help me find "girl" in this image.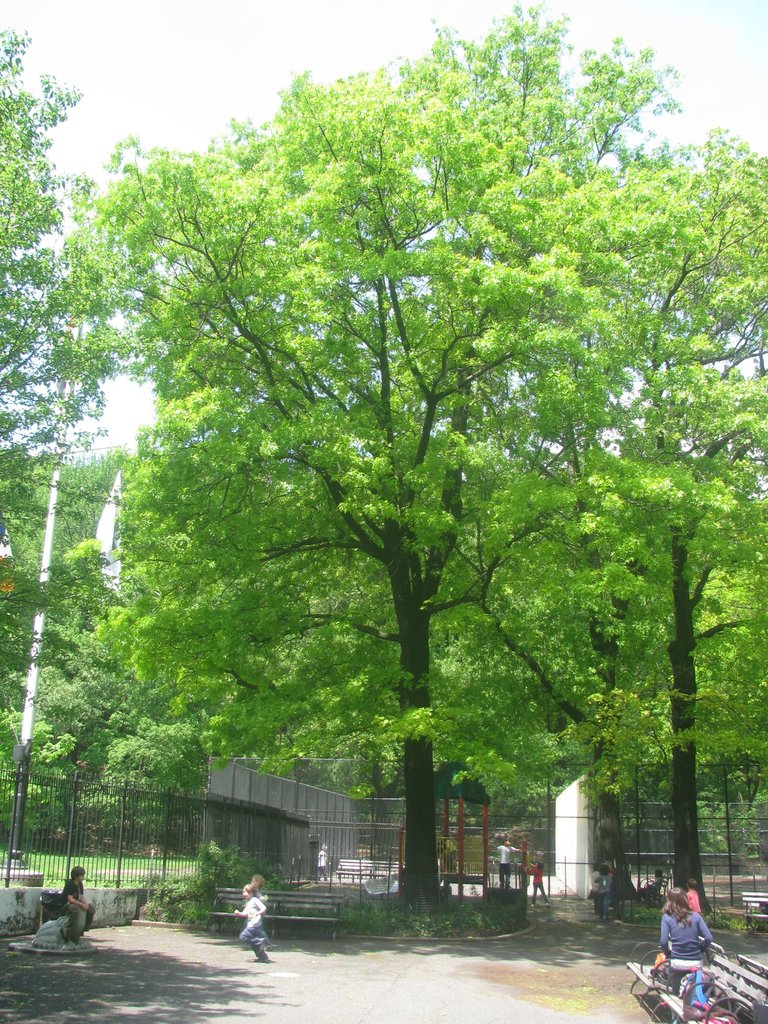
Found it: x1=658, y1=886, x2=714, y2=1022.
